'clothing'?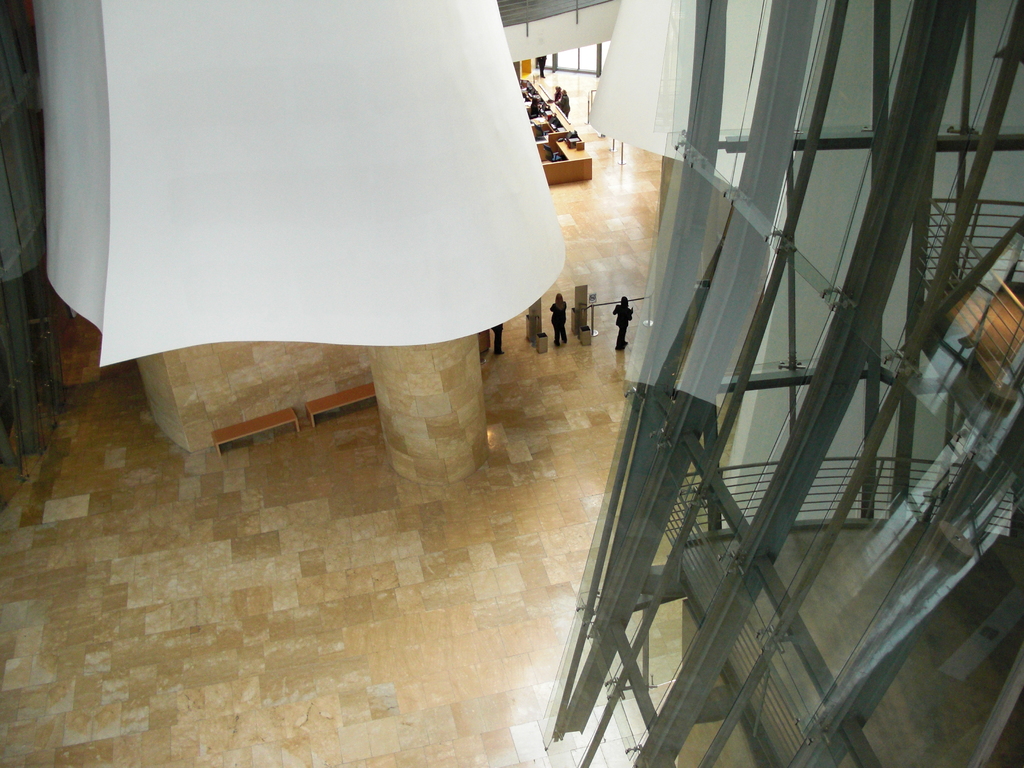
rect(613, 305, 632, 350)
